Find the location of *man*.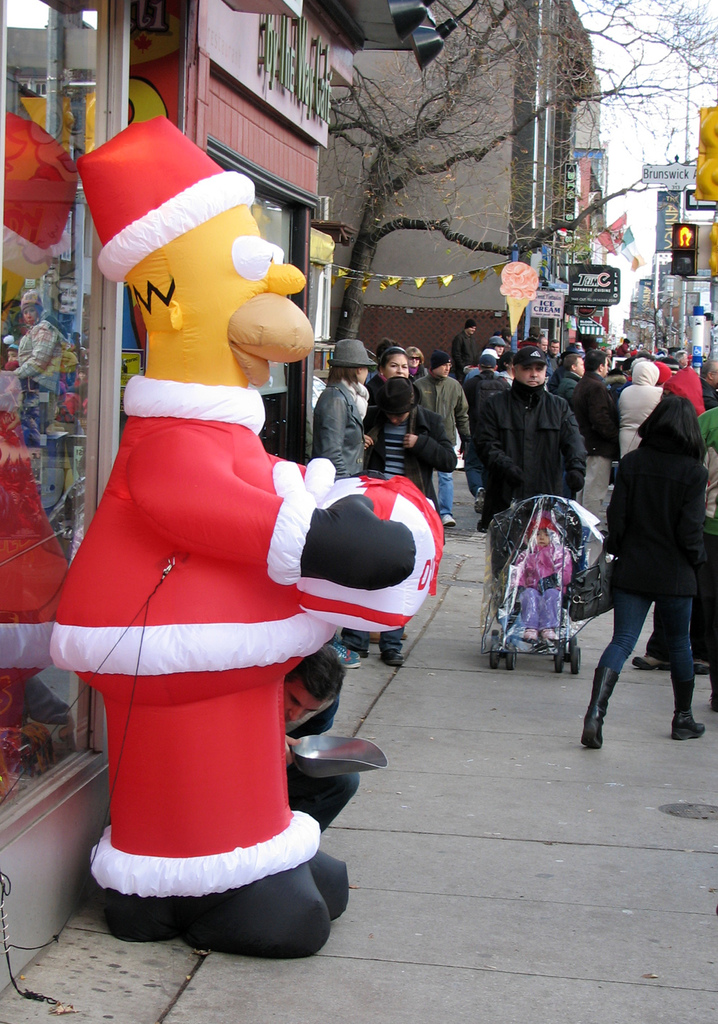
Location: [475, 341, 587, 653].
